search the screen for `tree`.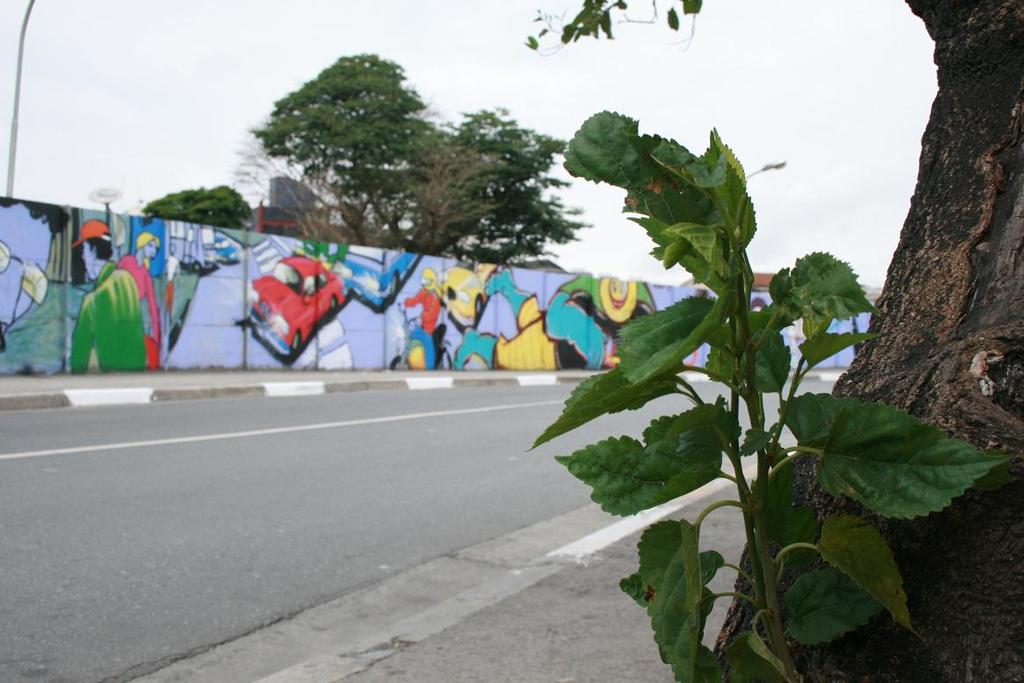
Found at box(233, 37, 528, 257).
